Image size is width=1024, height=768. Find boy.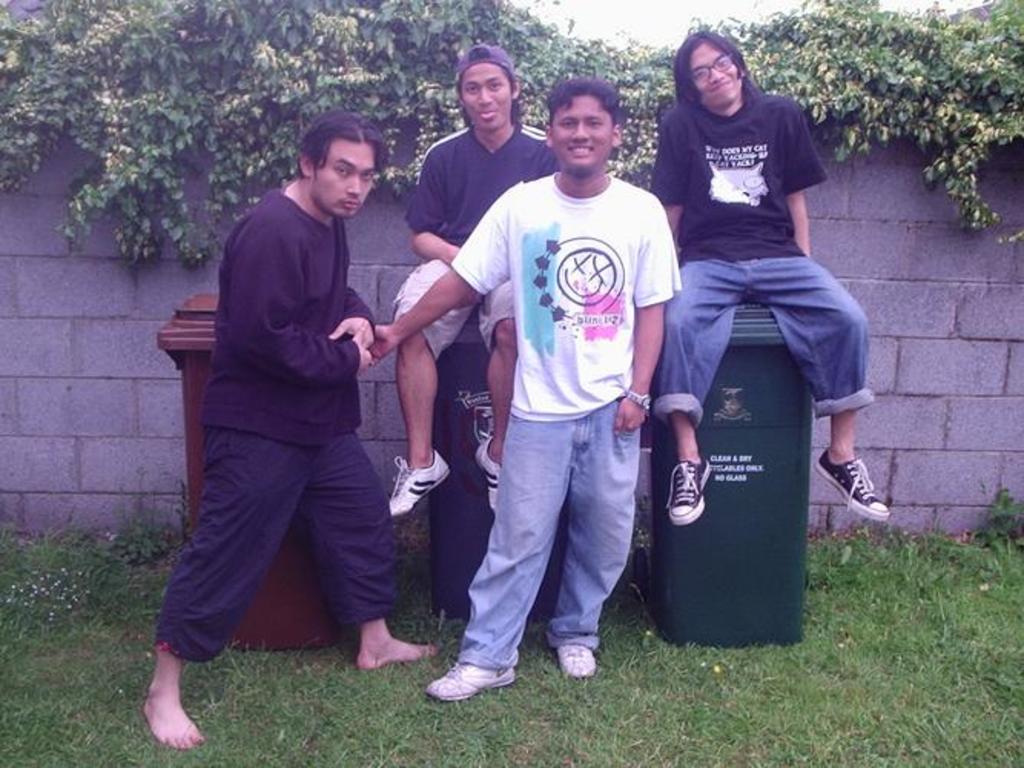
364 80 682 702.
